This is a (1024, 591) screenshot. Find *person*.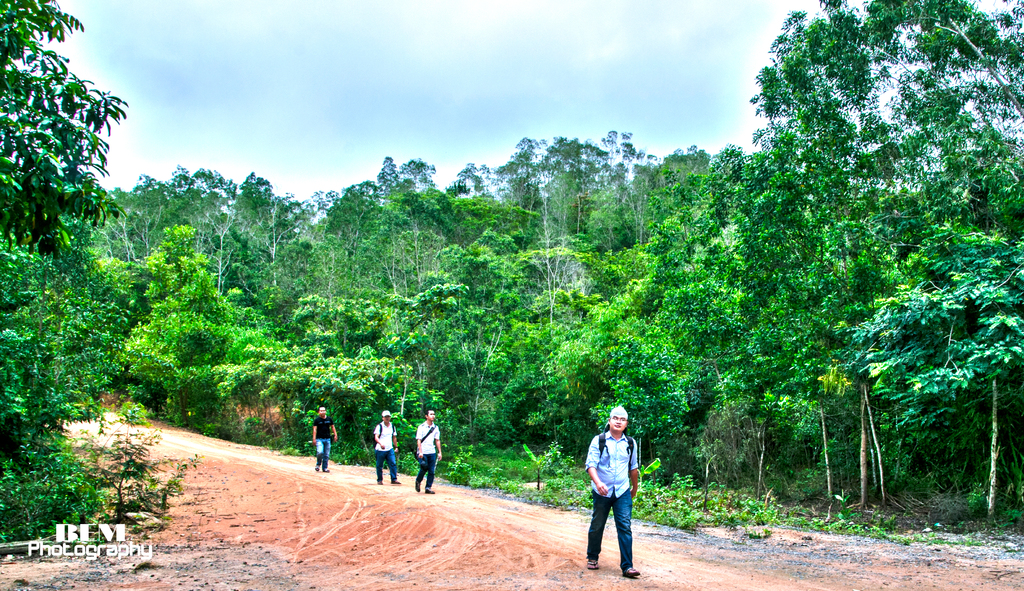
Bounding box: box(313, 405, 337, 471).
